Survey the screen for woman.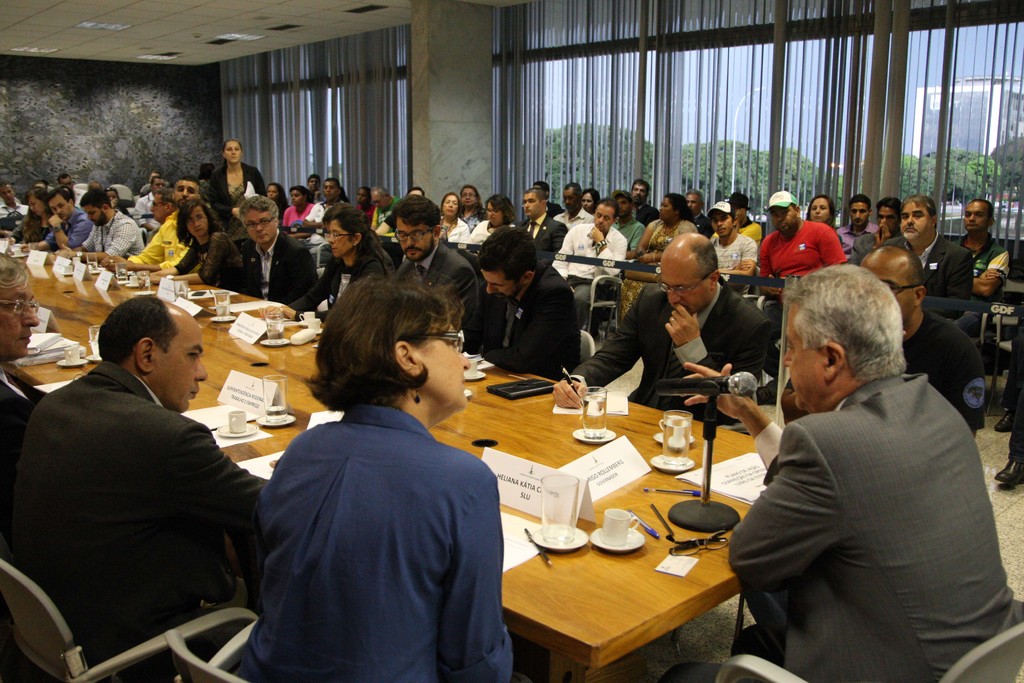
Survey found: {"left": 579, "top": 188, "right": 604, "bottom": 216}.
